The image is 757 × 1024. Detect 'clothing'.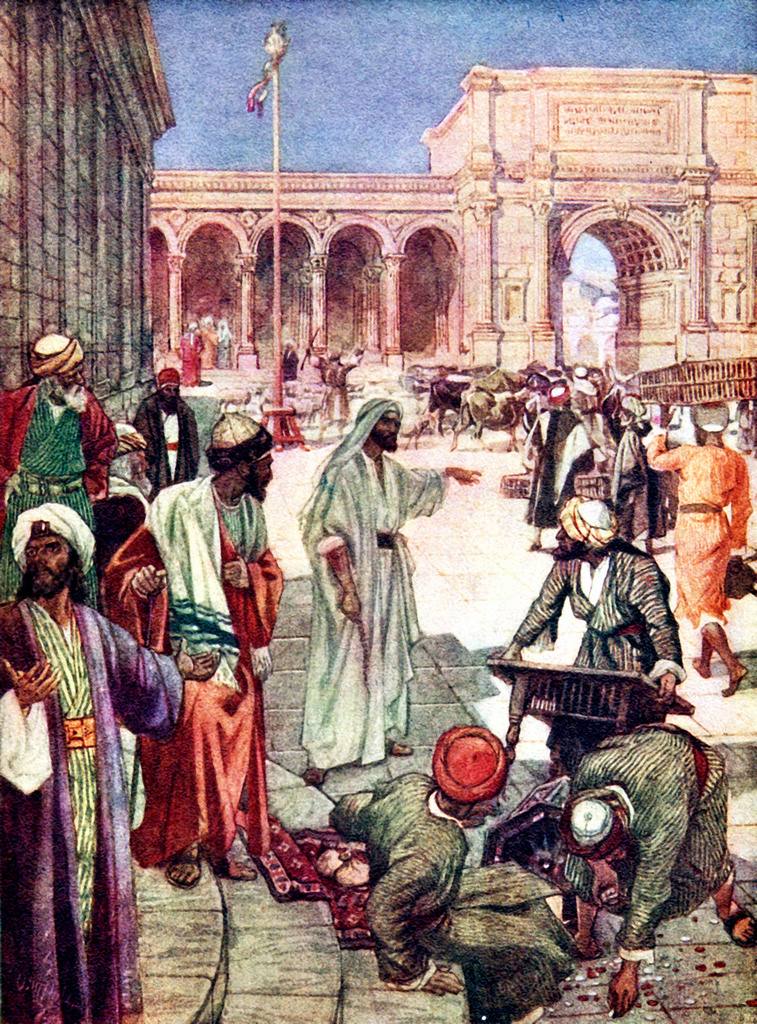
Detection: [x1=0, y1=594, x2=190, y2=1023].
